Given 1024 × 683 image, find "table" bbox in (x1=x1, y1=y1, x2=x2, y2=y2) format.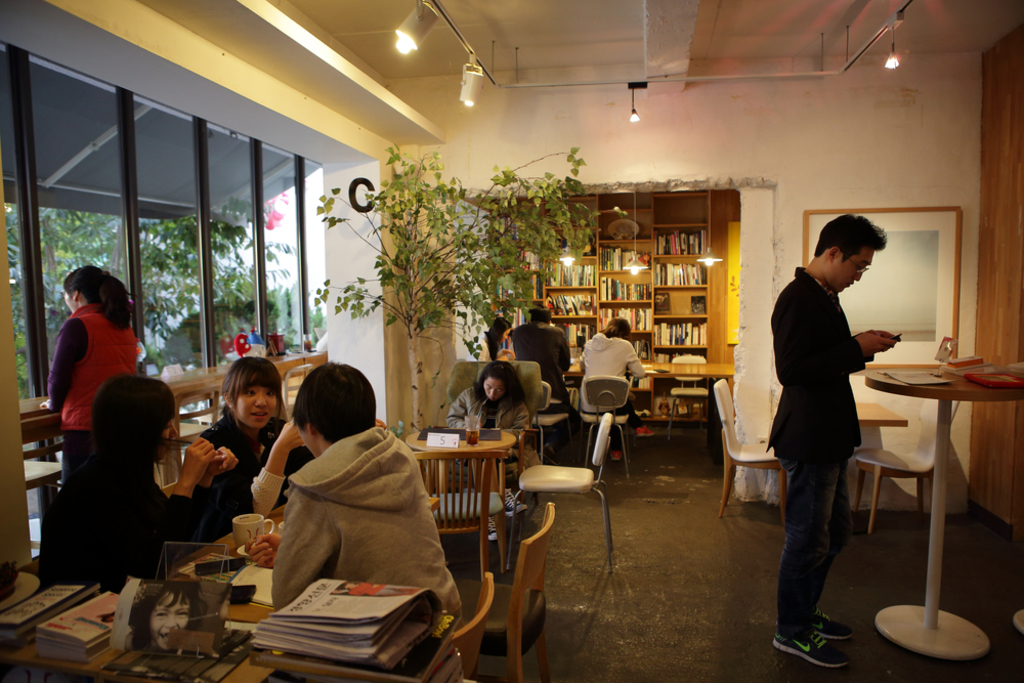
(x1=855, y1=359, x2=1020, y2=657).
